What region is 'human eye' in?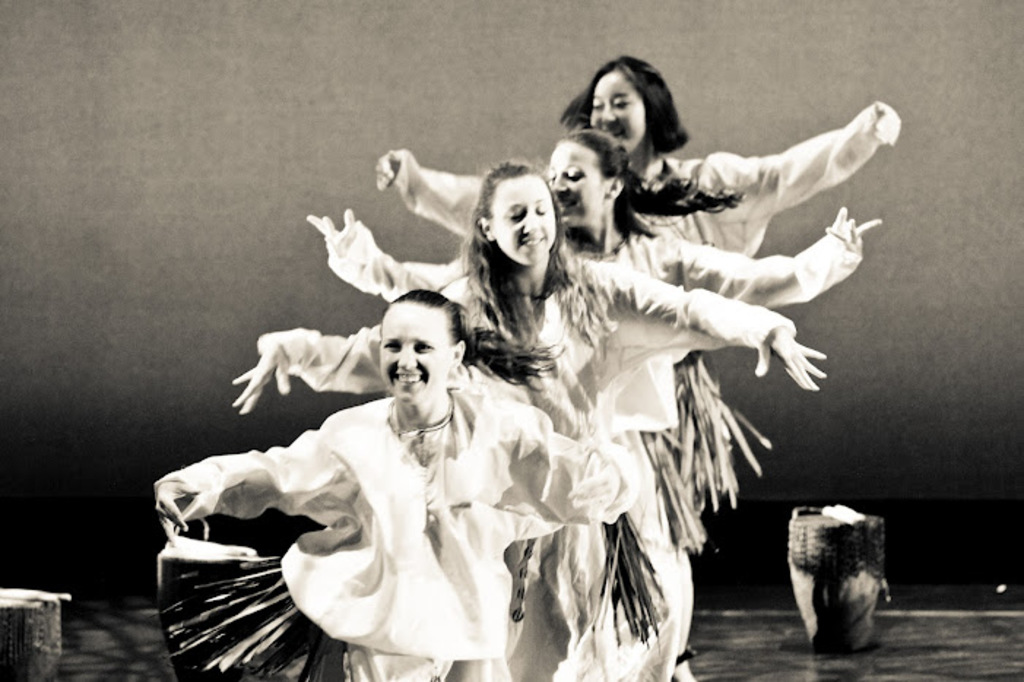
565 166 583 181.
